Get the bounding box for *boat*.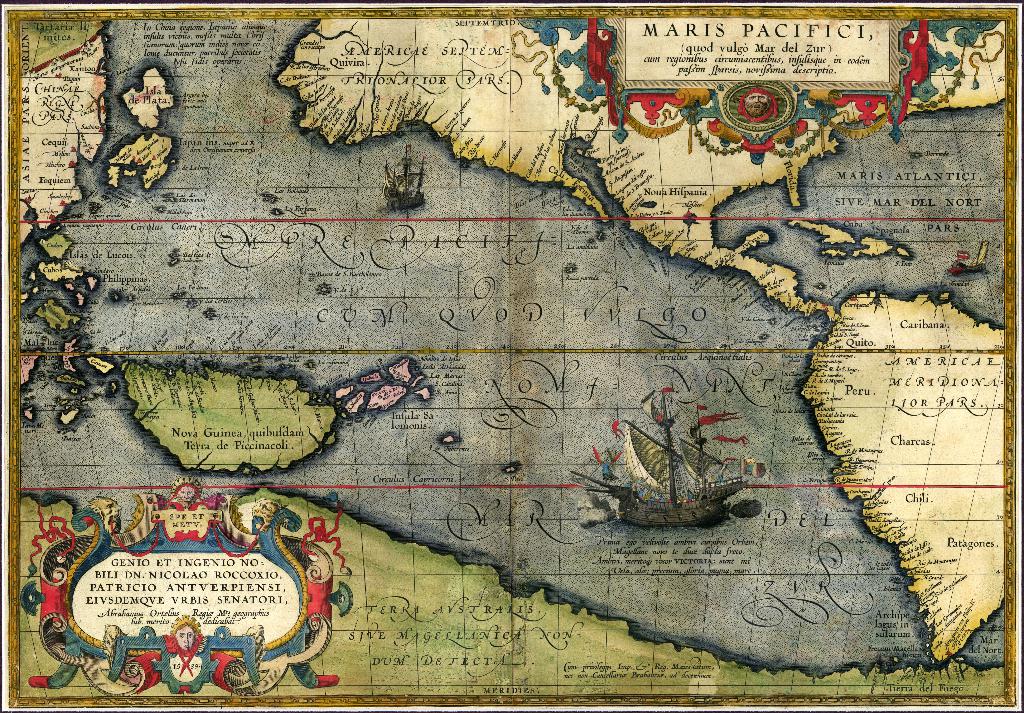
bbox(581, 397, 778, 551).
